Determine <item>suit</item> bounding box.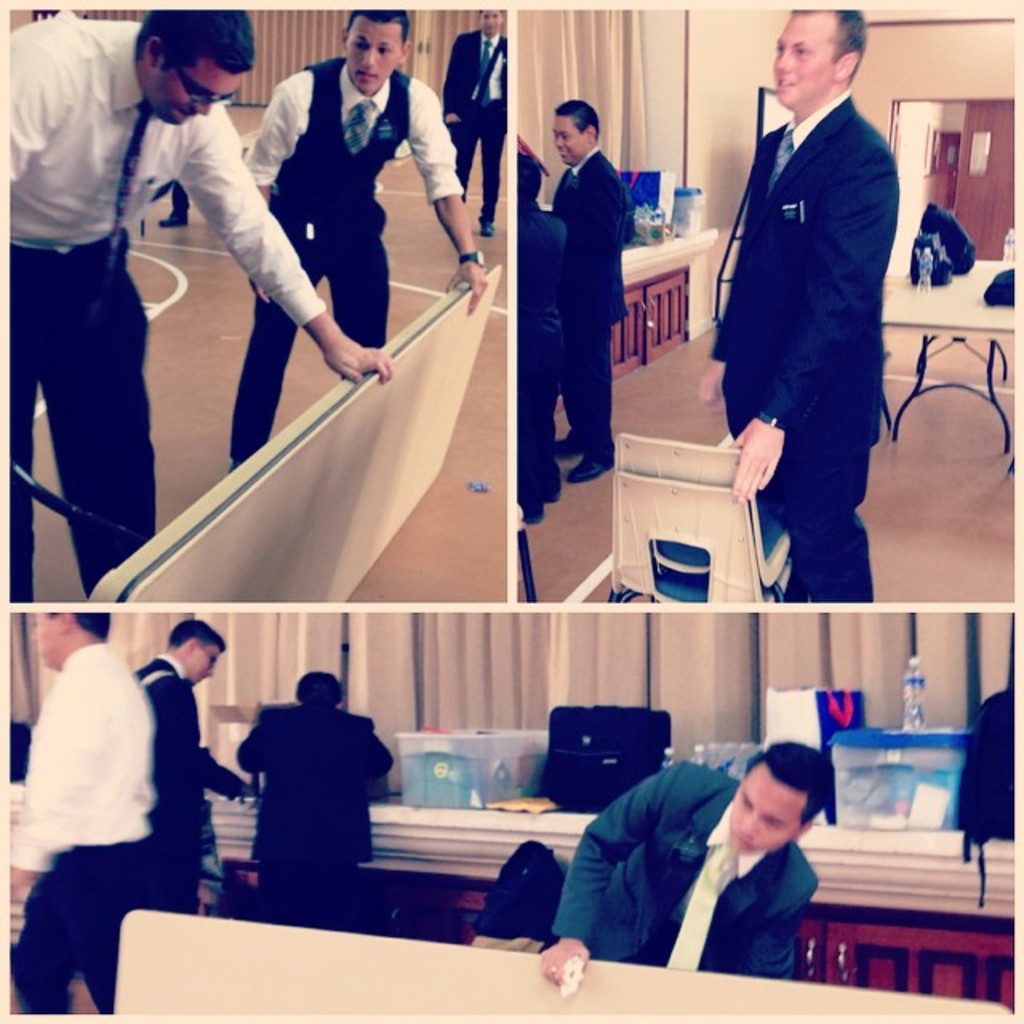
Determined: left=549, top=762, right=819, bottom=984.
